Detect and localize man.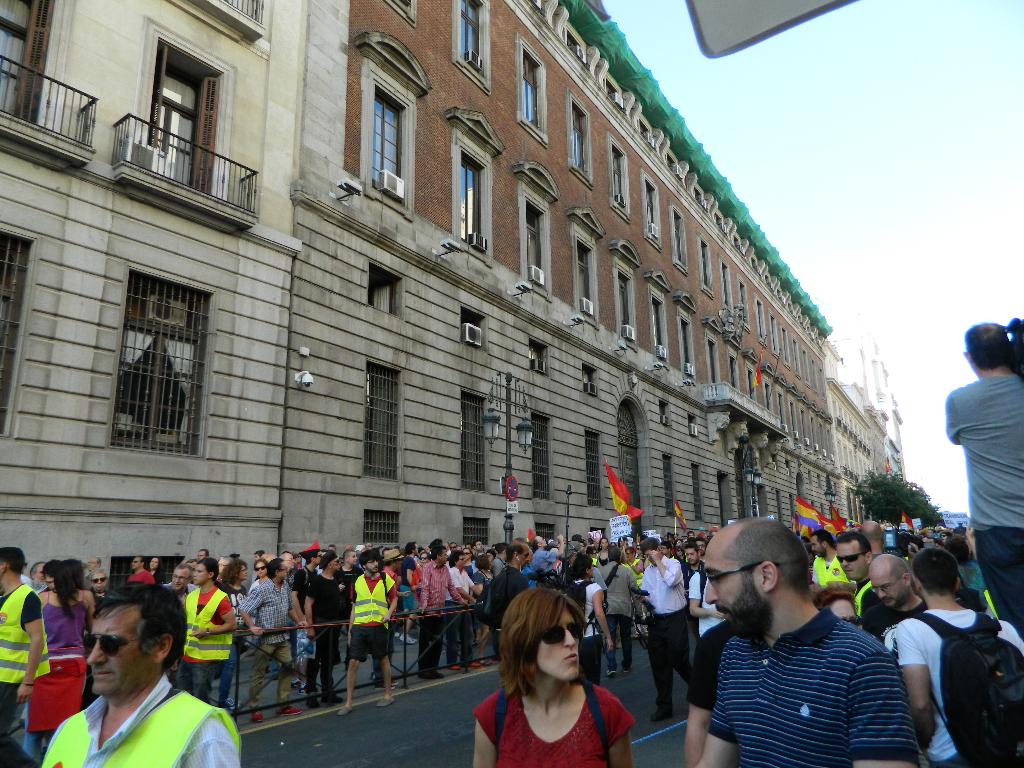
Localized at pyautogui.locateOnScreen(25, 559, 45, 592).
